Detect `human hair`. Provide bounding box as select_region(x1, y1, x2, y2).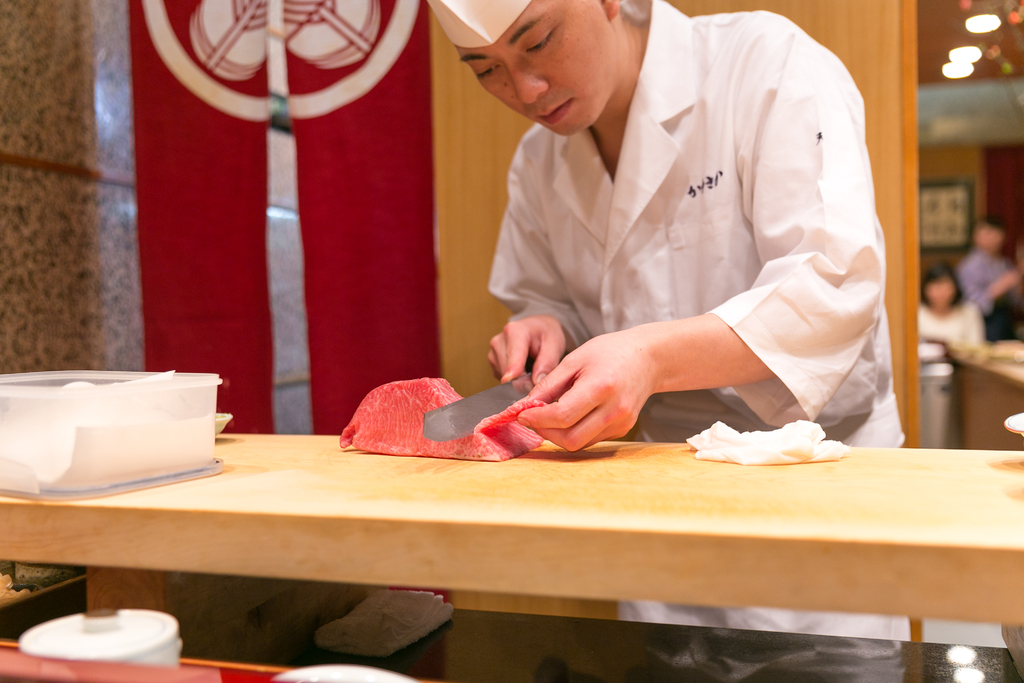
select_region(920, 261, 964, 305).
